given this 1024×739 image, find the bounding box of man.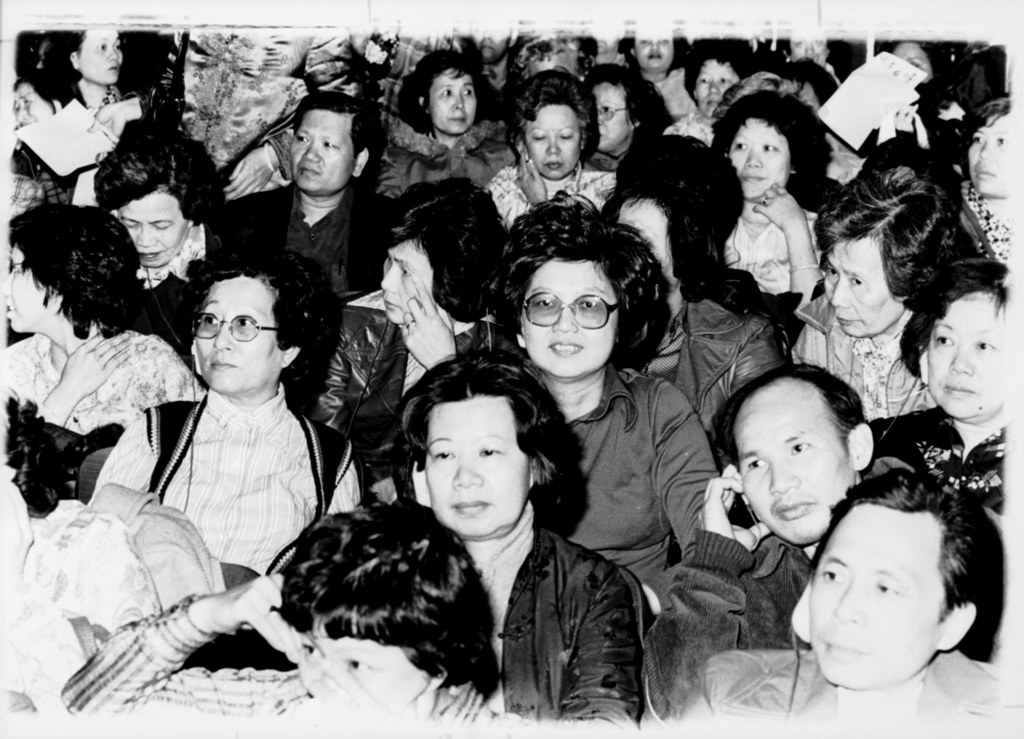
bbox(644, 366, 879, 722).
